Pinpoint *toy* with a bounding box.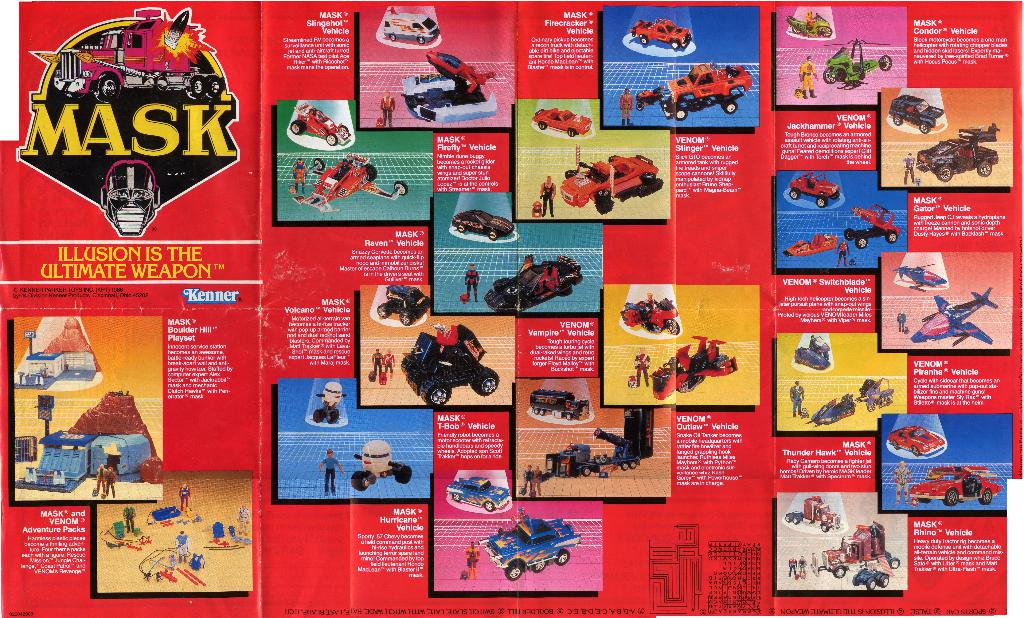
<box>847,203,903,247</box>.
